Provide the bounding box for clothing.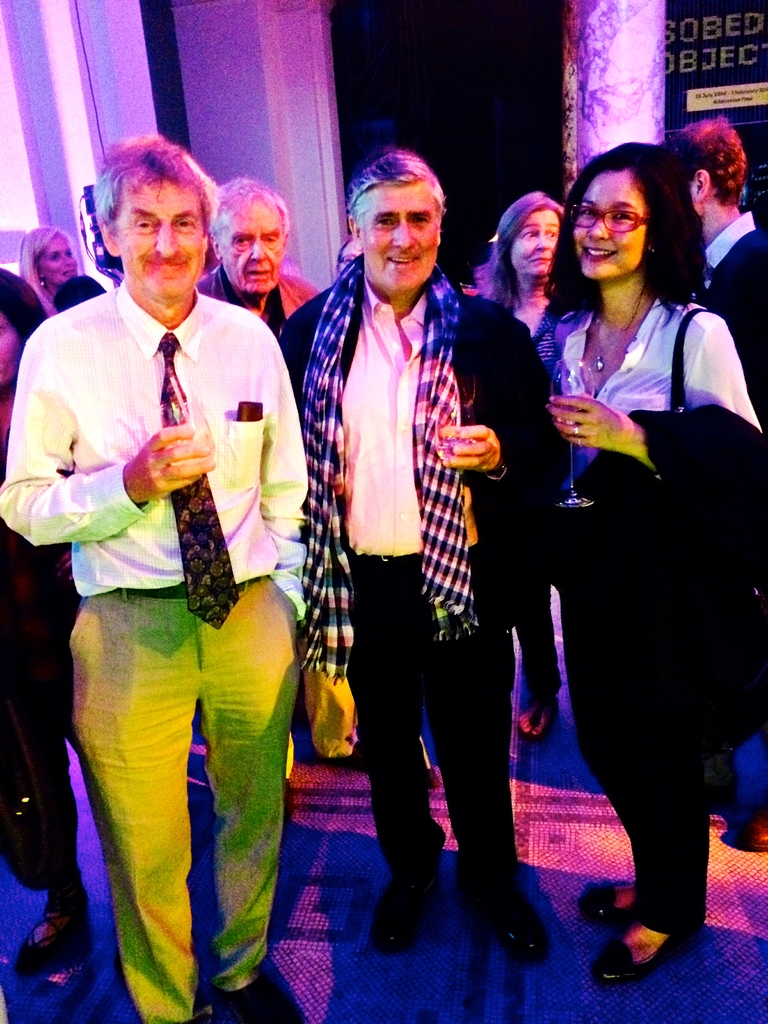
504, 290, 628, 747.
